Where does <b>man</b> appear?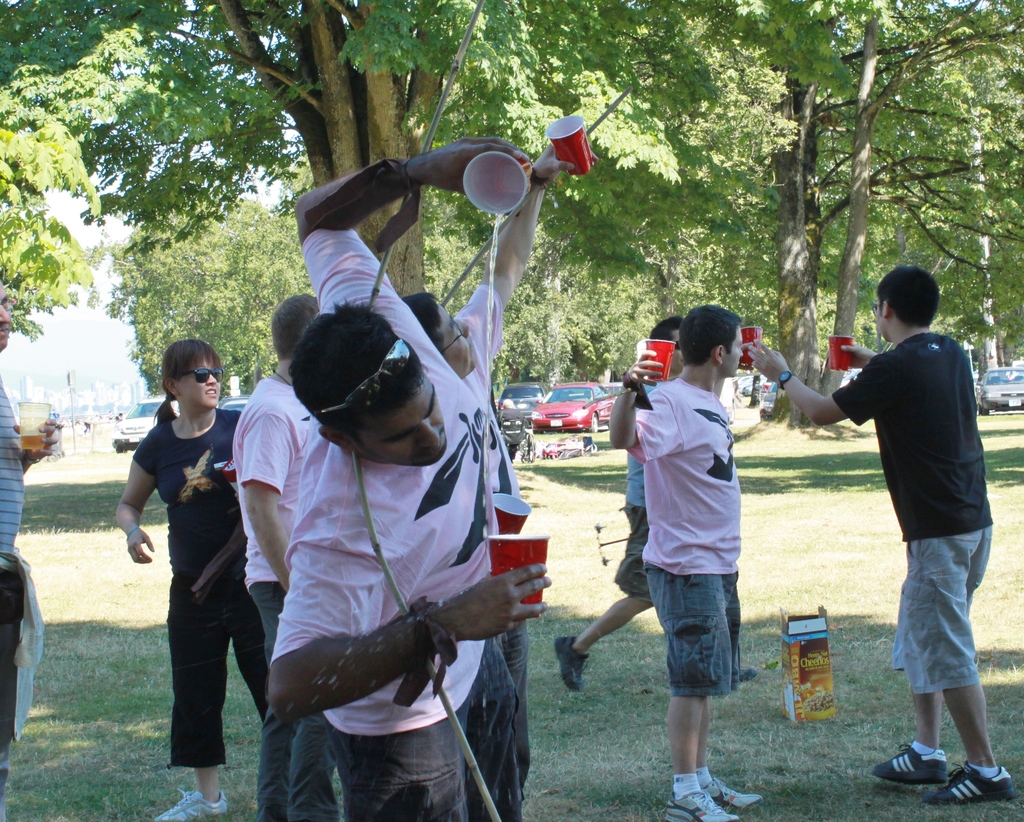
Appears at Rect(233, 291, 340, 821).
